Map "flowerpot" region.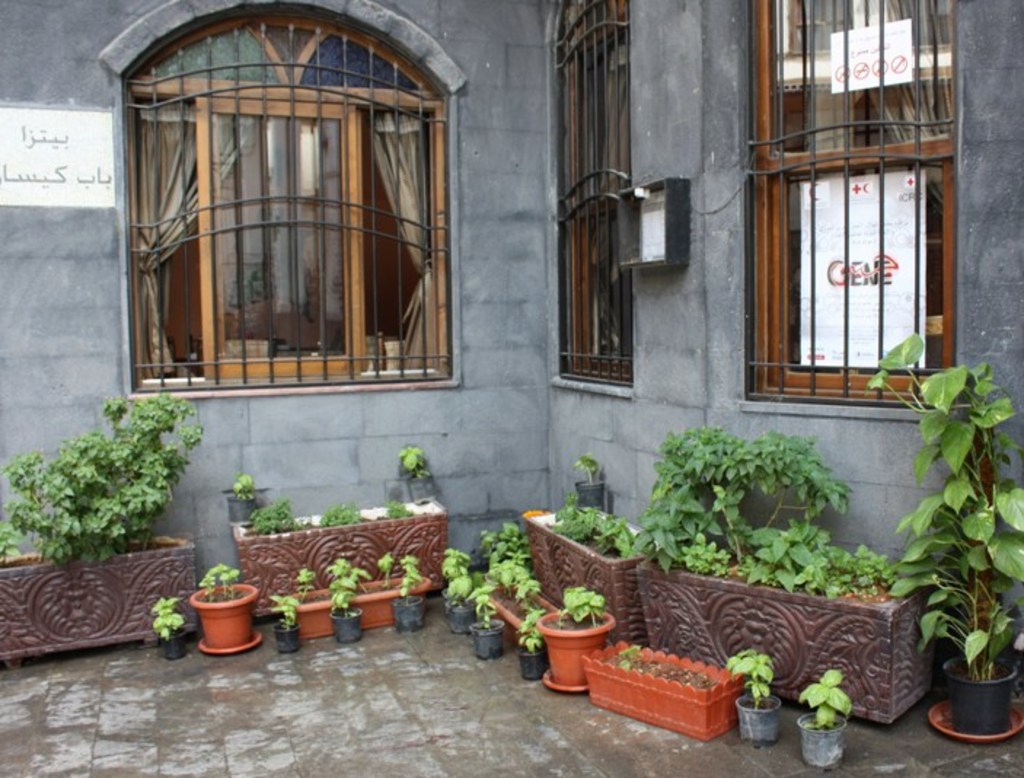
Mapped to l=736, t=686, r=782, b=742.
